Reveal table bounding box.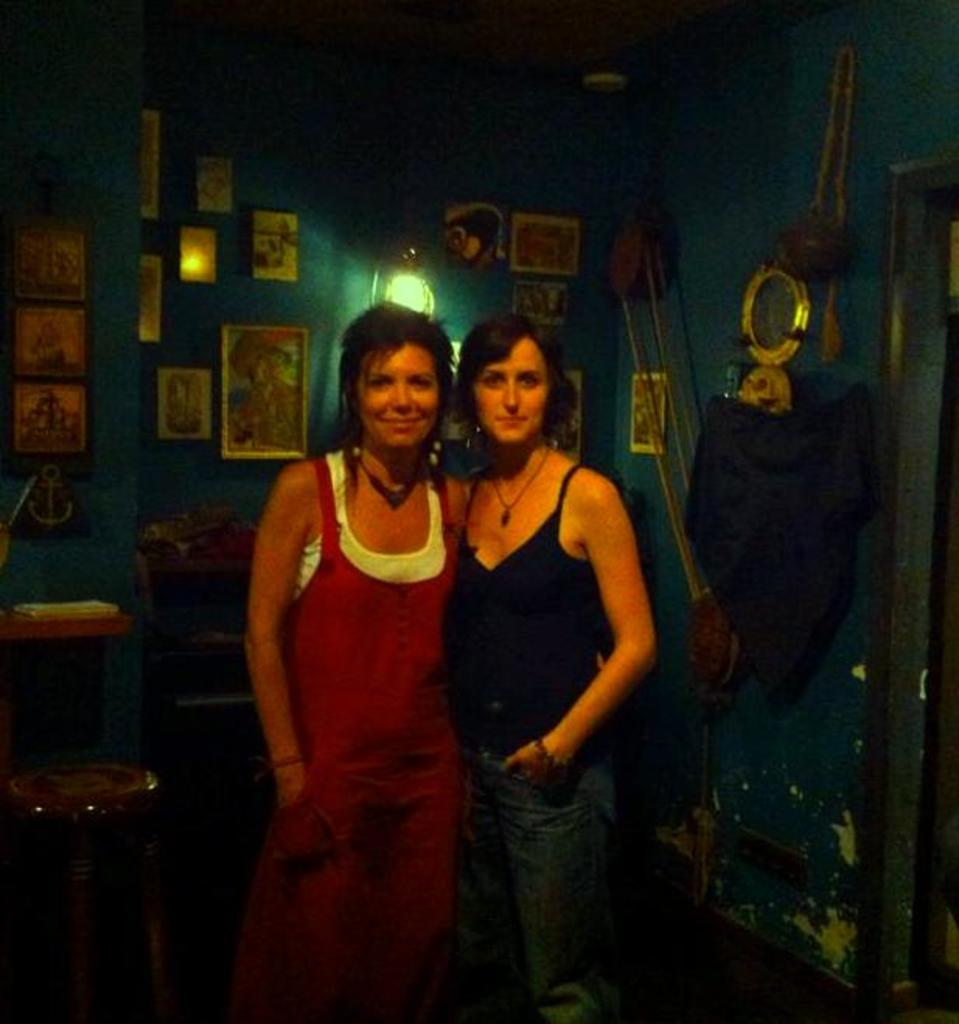
Revealed: left=0, top=594, right=127, bottom=749.
